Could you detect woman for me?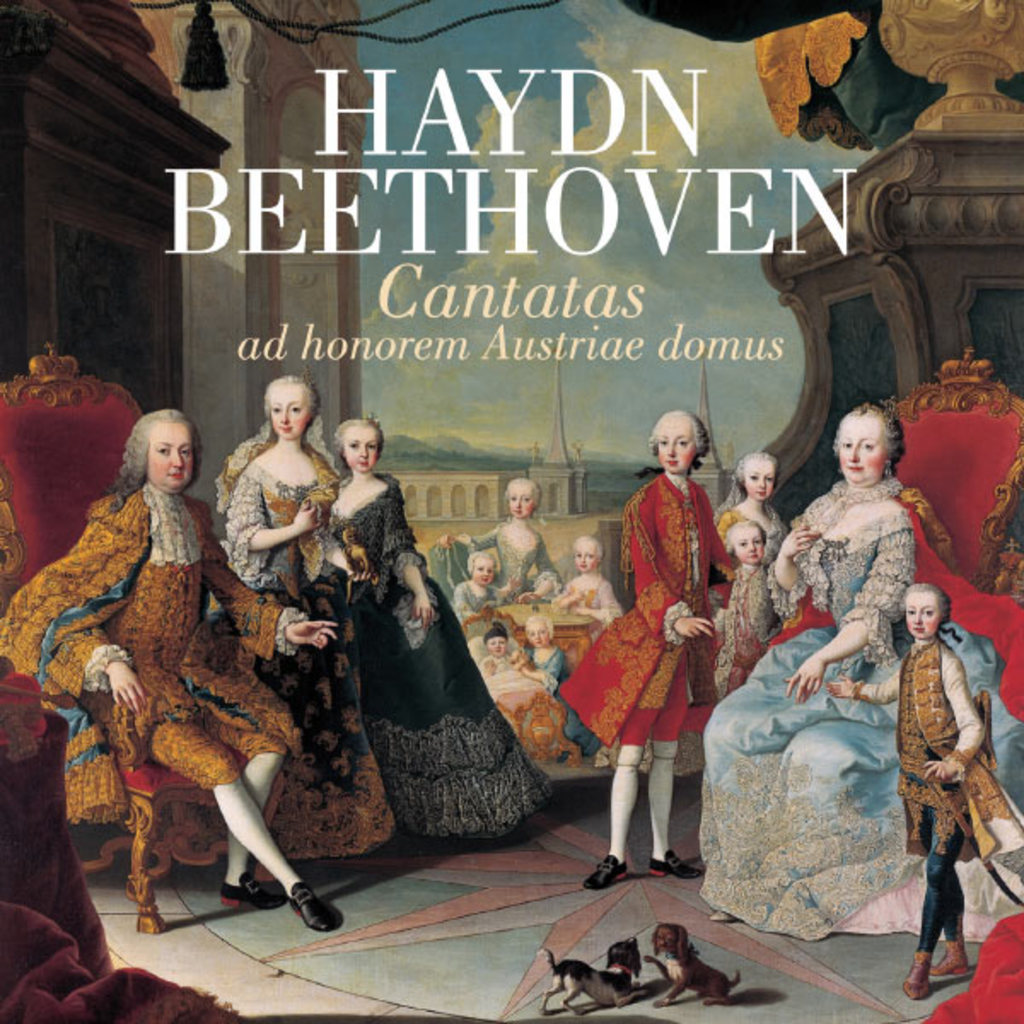
Detection result: bbox(719, 432, 800, 577).
